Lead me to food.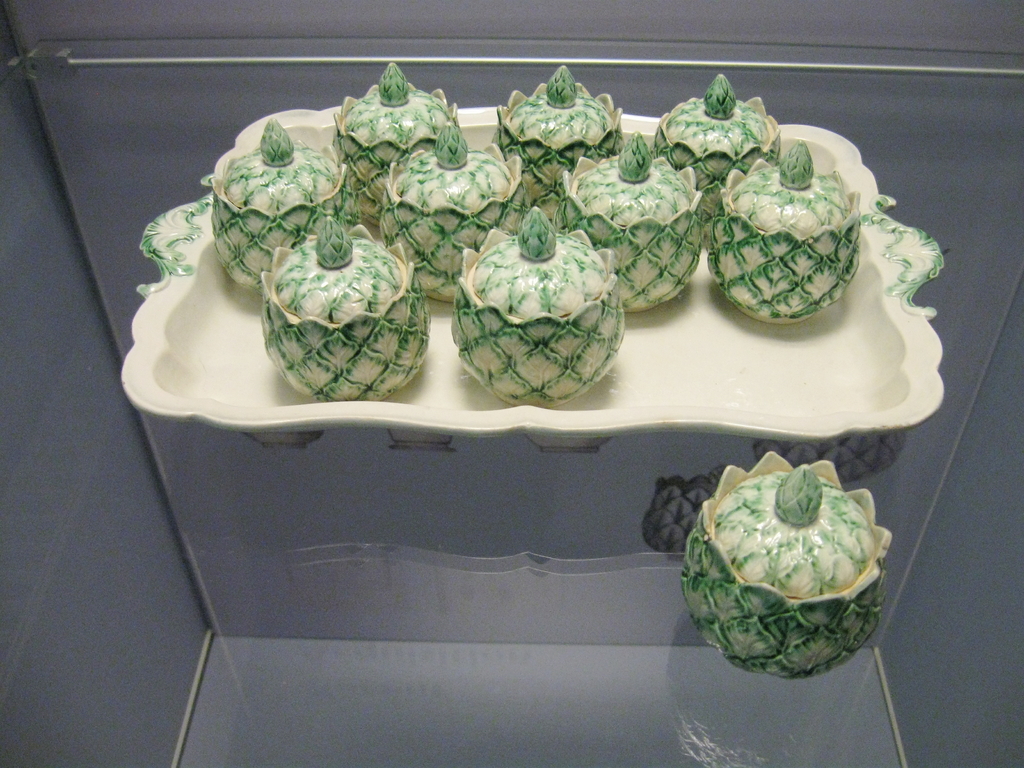
Lead to x1=650 y1=69 x2=785 y2=248.
